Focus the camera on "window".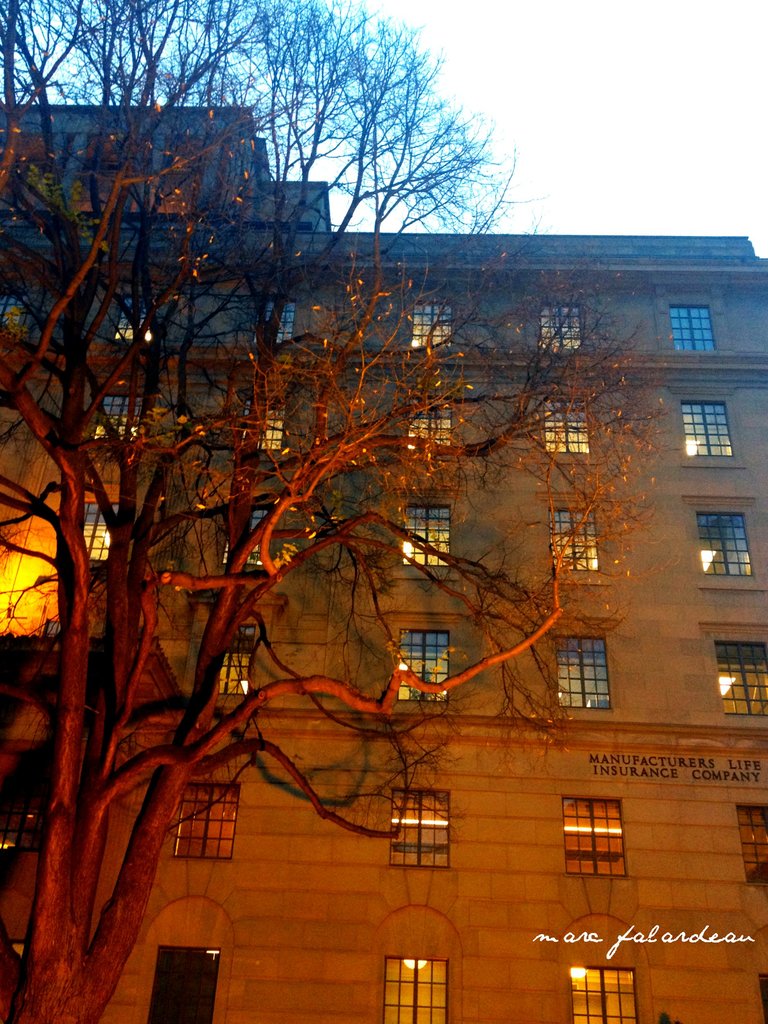
Focus region: 102 393 134 433.
